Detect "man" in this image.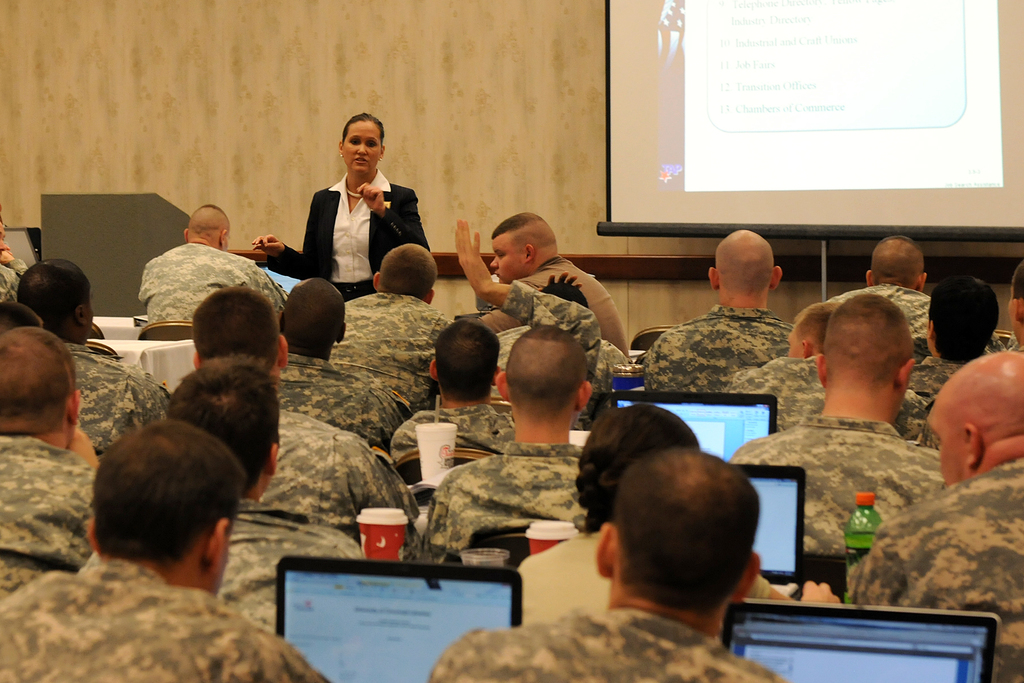
Detection: locate(729, 295, 945, 552).
